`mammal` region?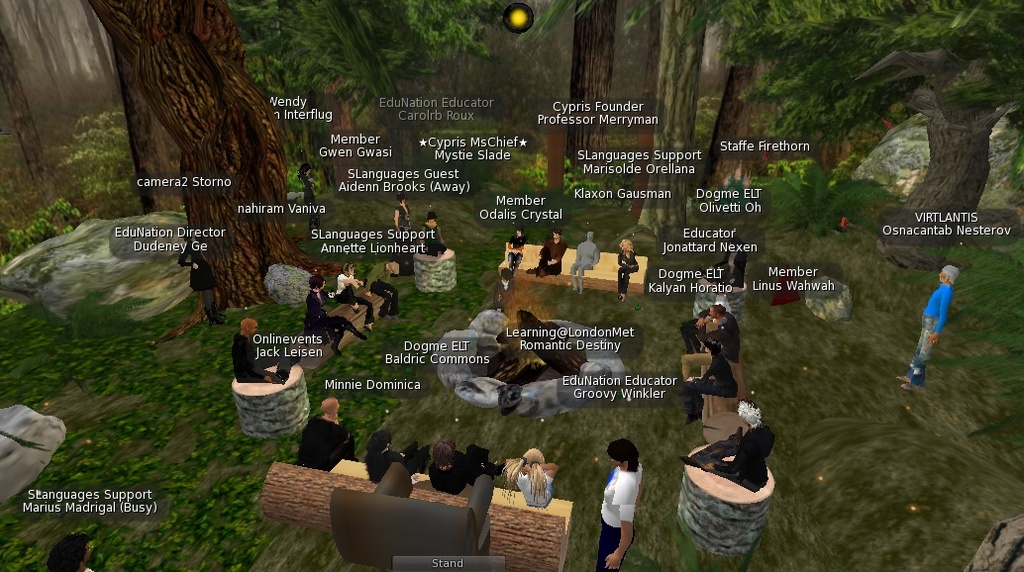
[x1=614, y1=238, x2=641, y2=302]
